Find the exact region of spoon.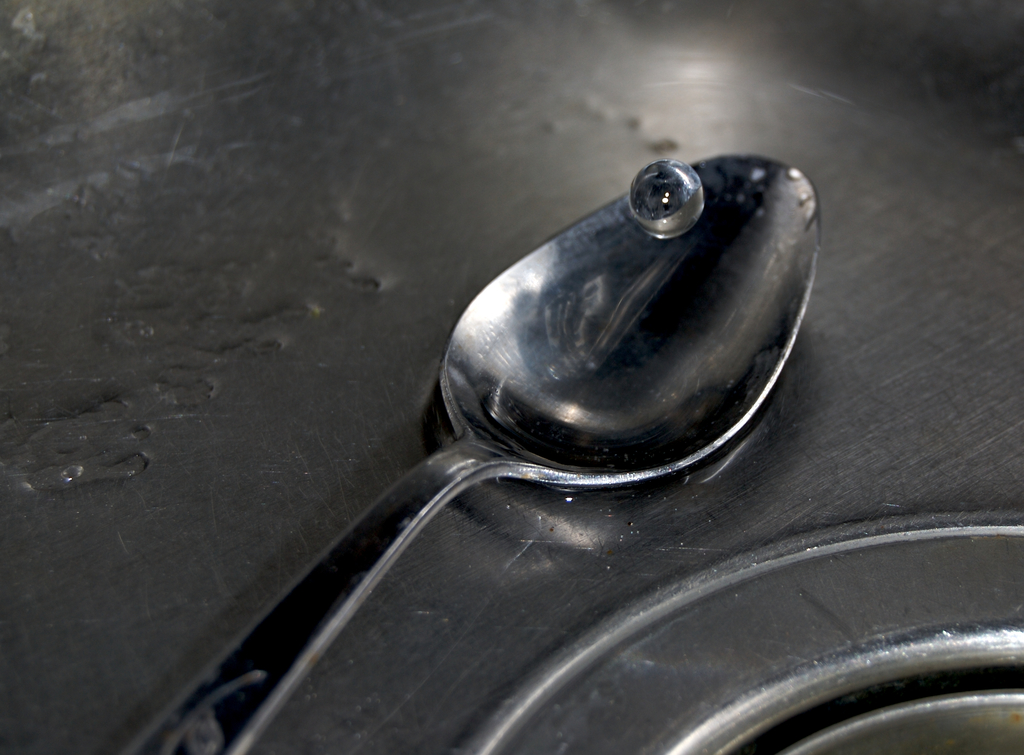
Exact region: {"left": 116, "top": 152, "right": 820, "bottom": 754}.
